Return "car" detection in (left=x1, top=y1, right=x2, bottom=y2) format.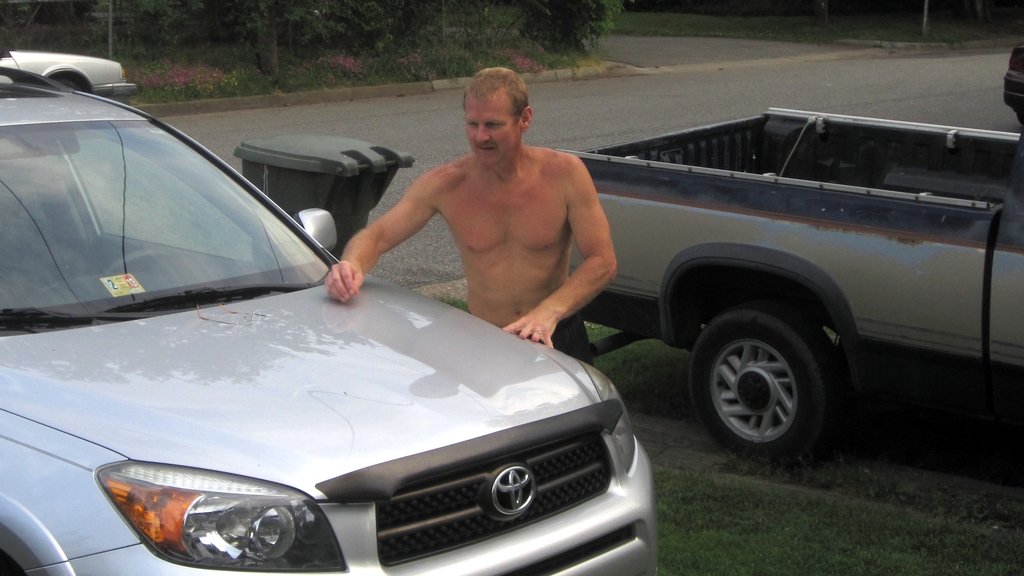
(left=10, top=39, right=136, bottom=99).
